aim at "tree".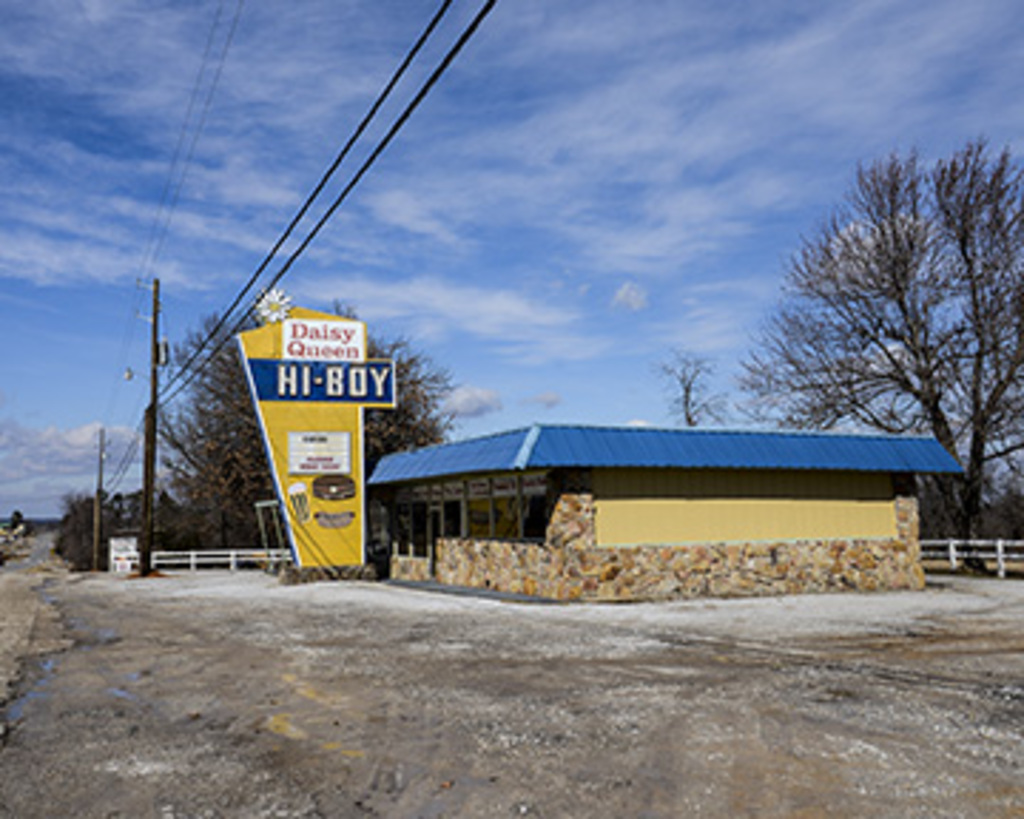
Aimed at (x1=740, y1=128, x2=993, y2=498).
